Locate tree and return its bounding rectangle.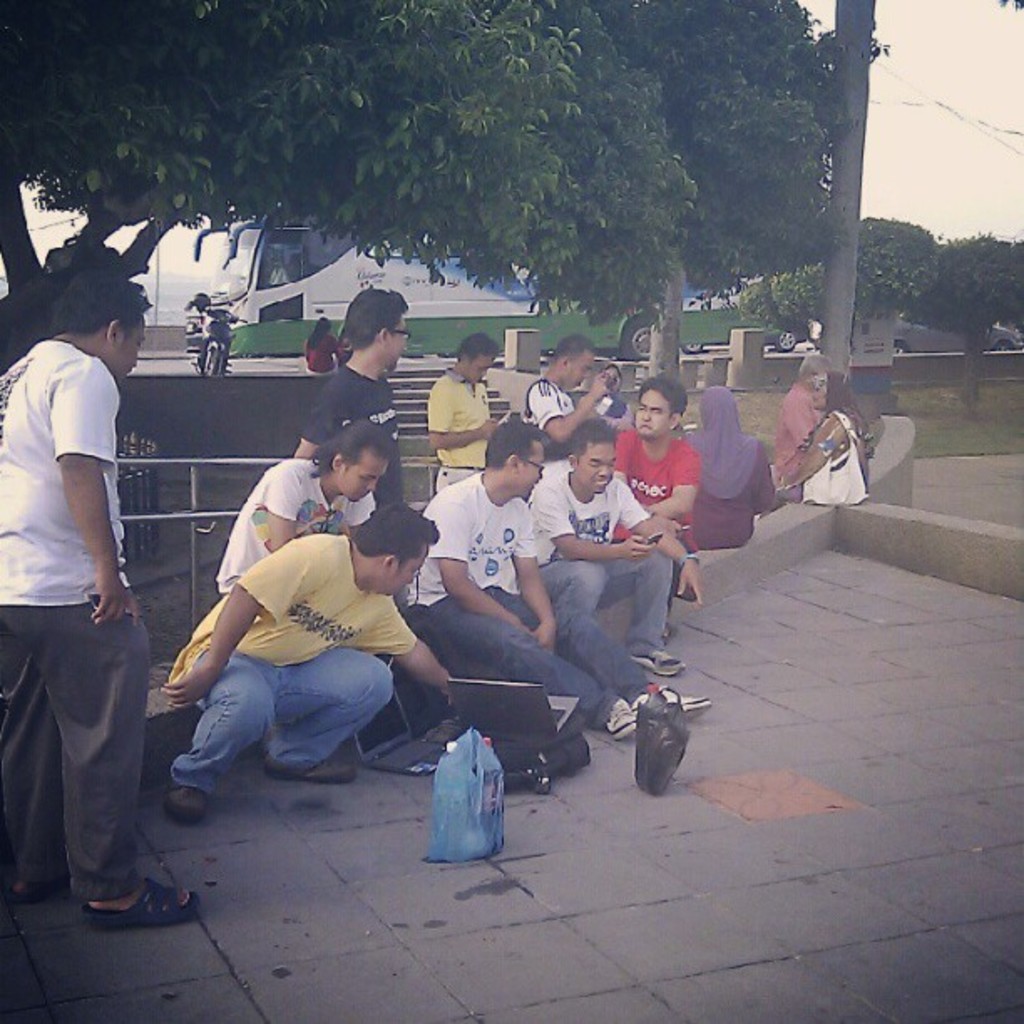
{"x1": 745, "y1": 216, "x2": 924, "y2": 368}.
